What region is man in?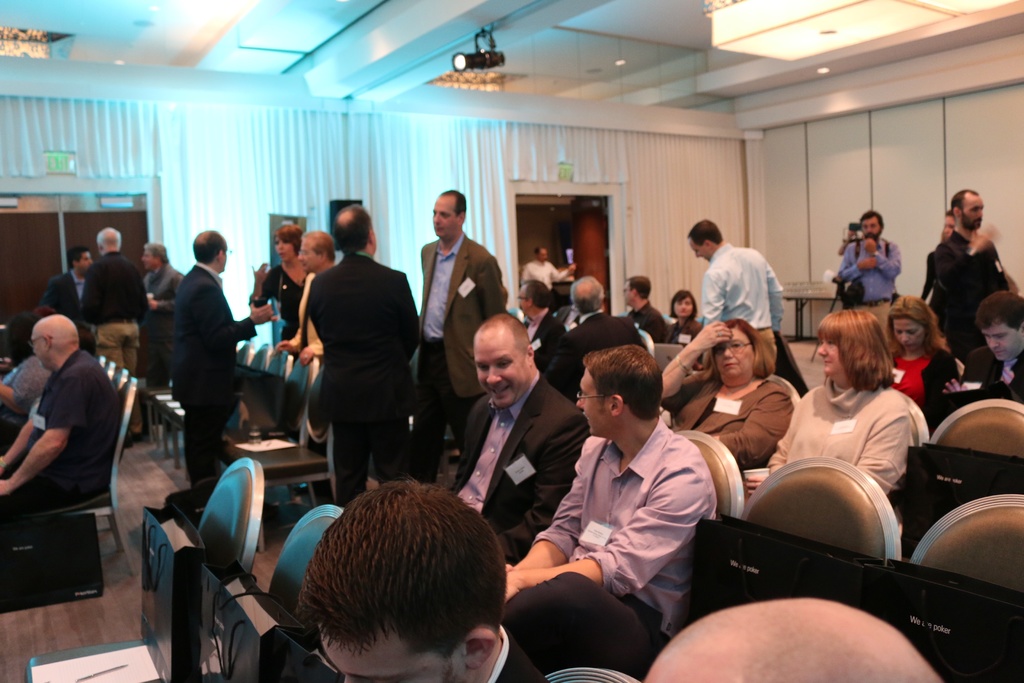
left=446, top=312, right=591, bottom=567.
